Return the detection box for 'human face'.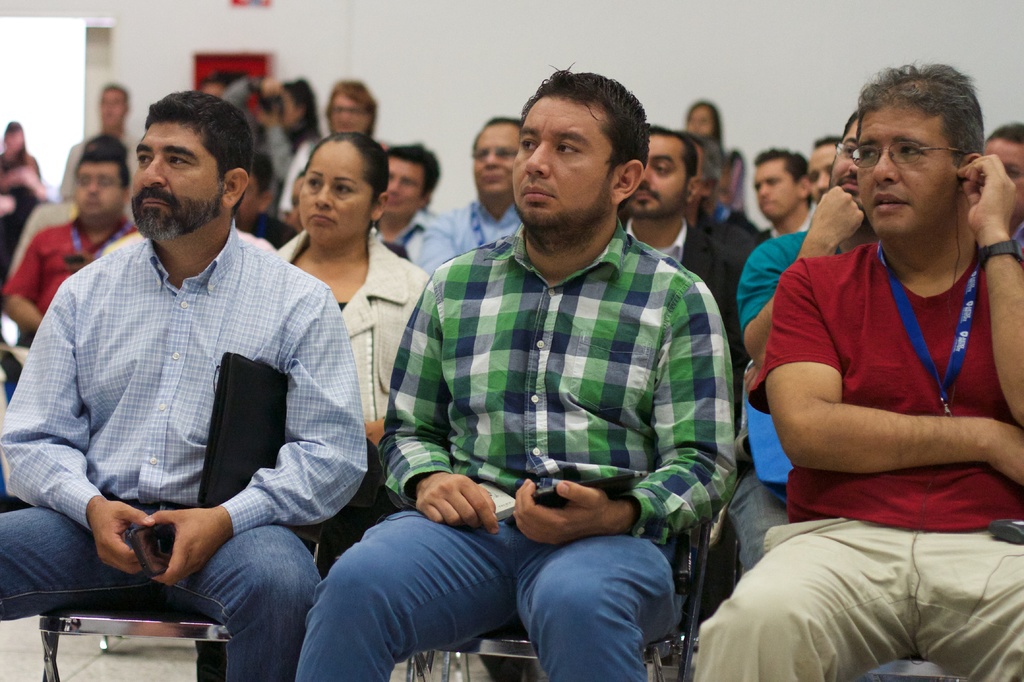
pyautogui.locateOnScreen(68, 156, 129, 221).
